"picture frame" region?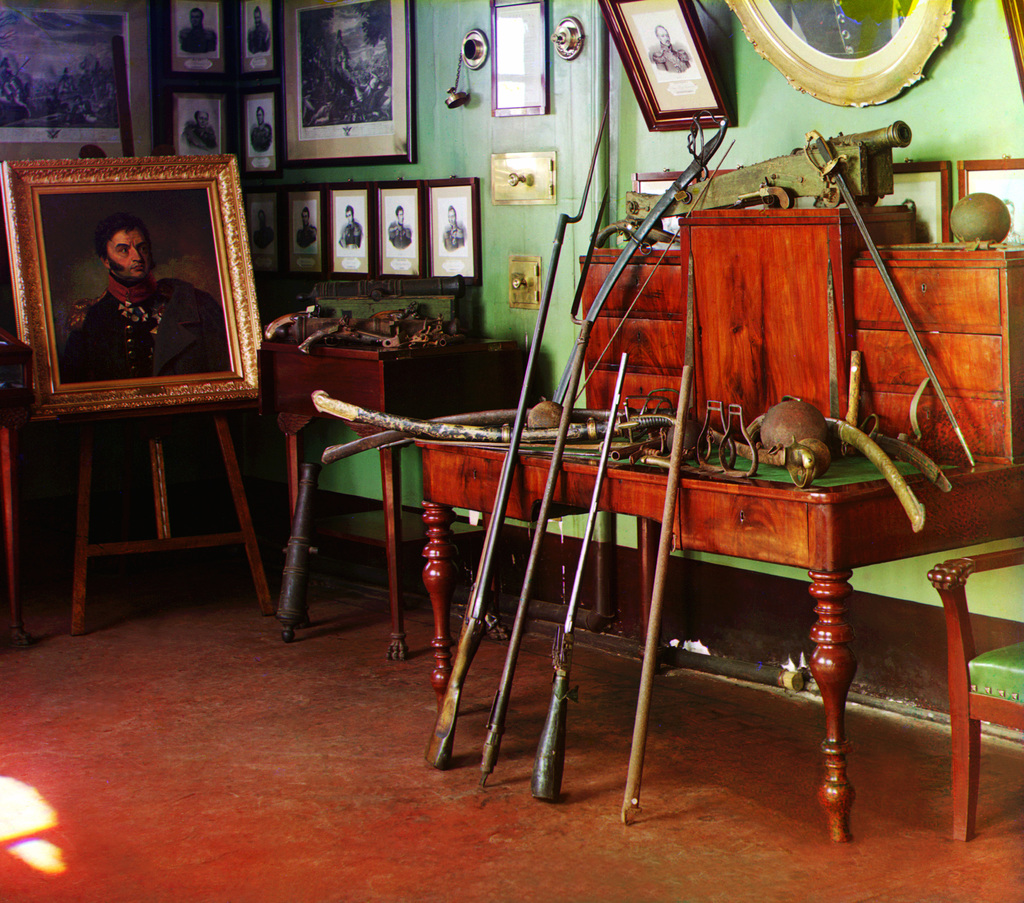
<box>232,0,280,84</box>
